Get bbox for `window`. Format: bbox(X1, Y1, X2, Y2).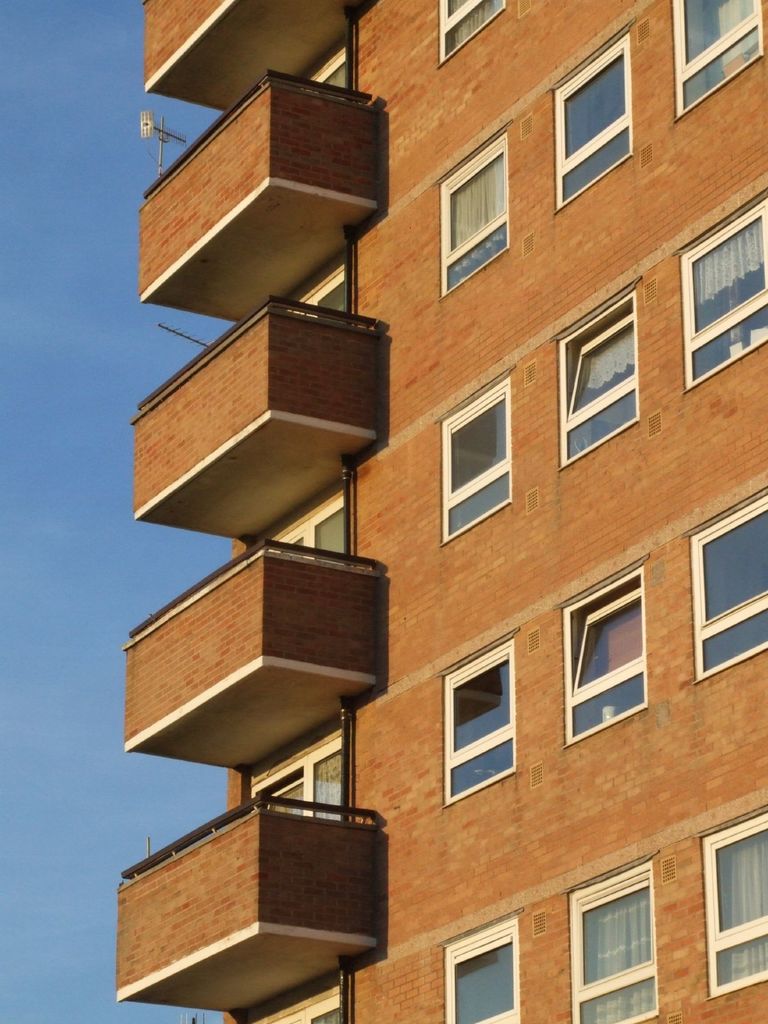
bbox(689, 206, 767, 387).
